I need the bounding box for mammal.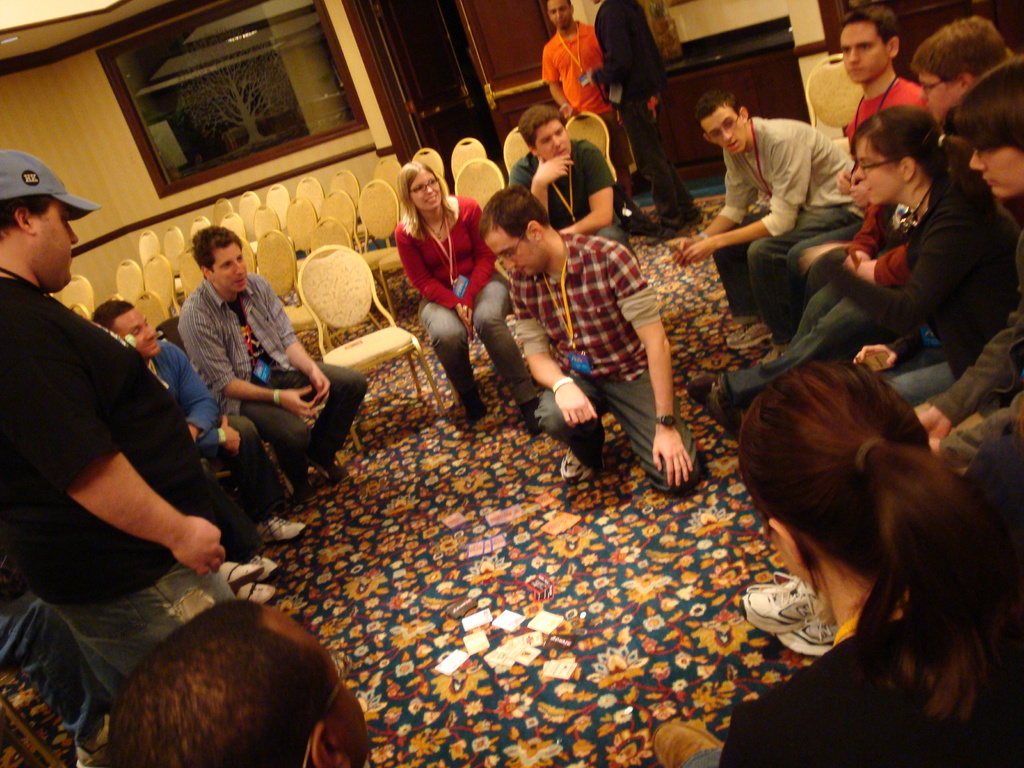
Here it is: x1=171, y1=228, x2=367, y2=508.
